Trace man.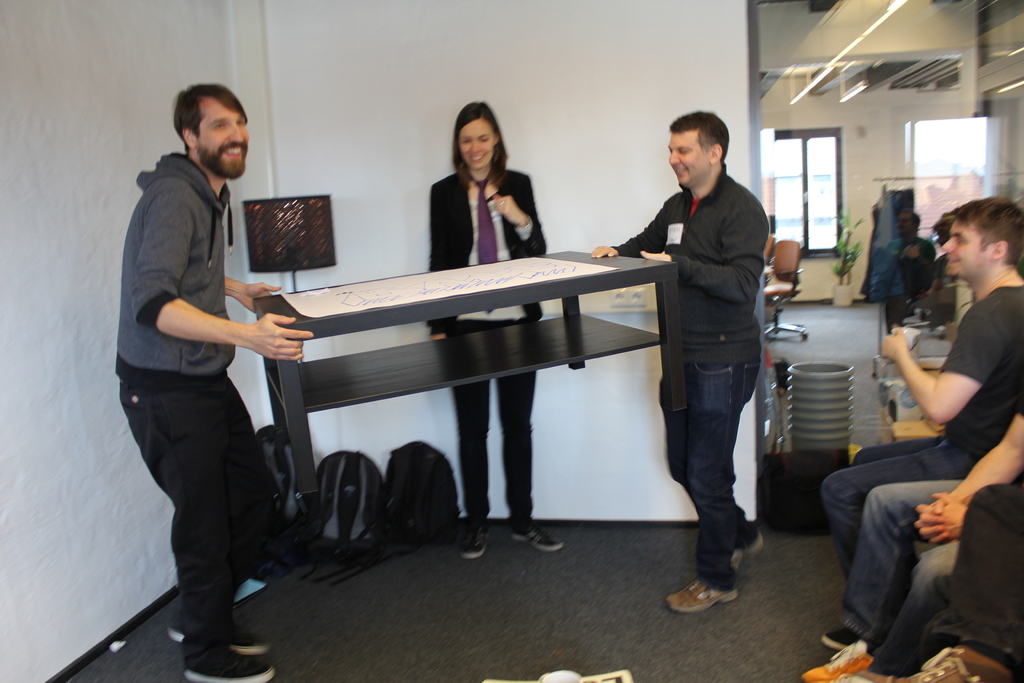
Traced to bbox=(817, 197, 1023, 578).
